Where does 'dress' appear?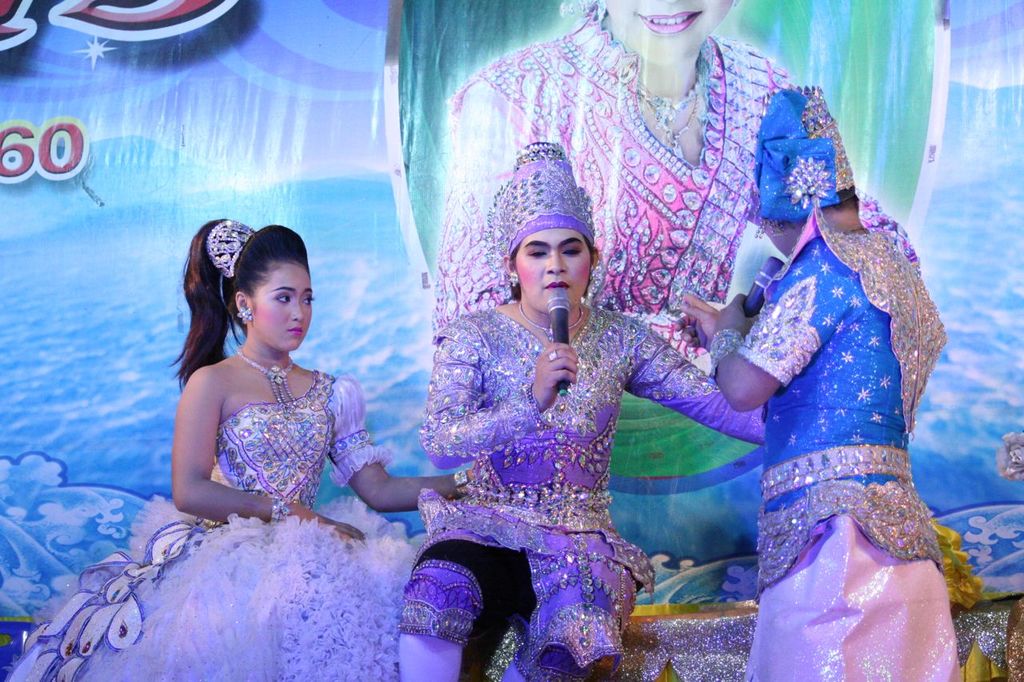
Appears at Rect(9, 368, 417, 681).
